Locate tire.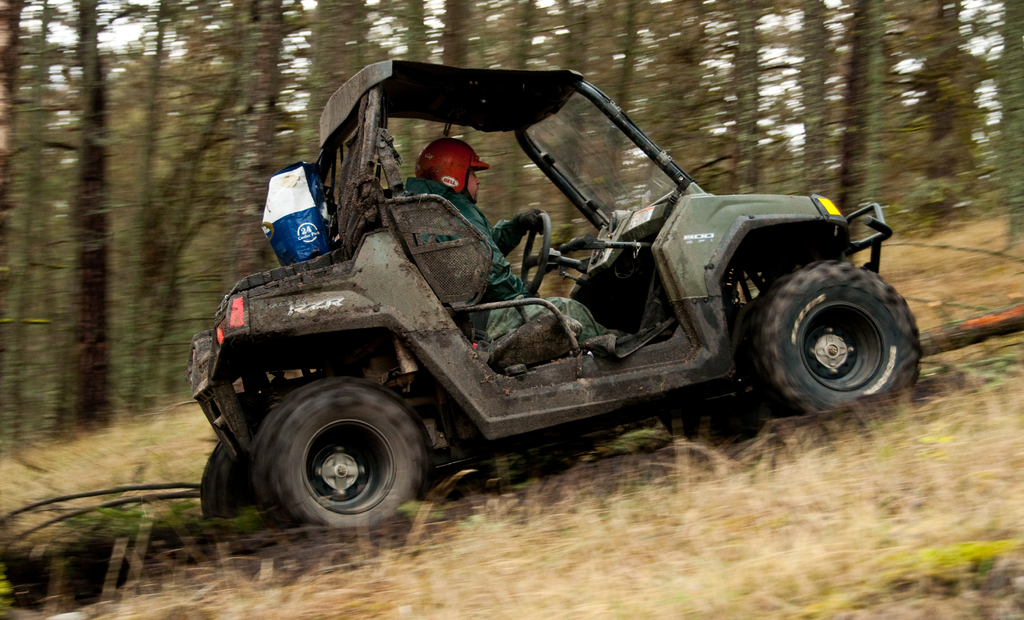
Bounding box: locate(734, 251, 918, 412).
